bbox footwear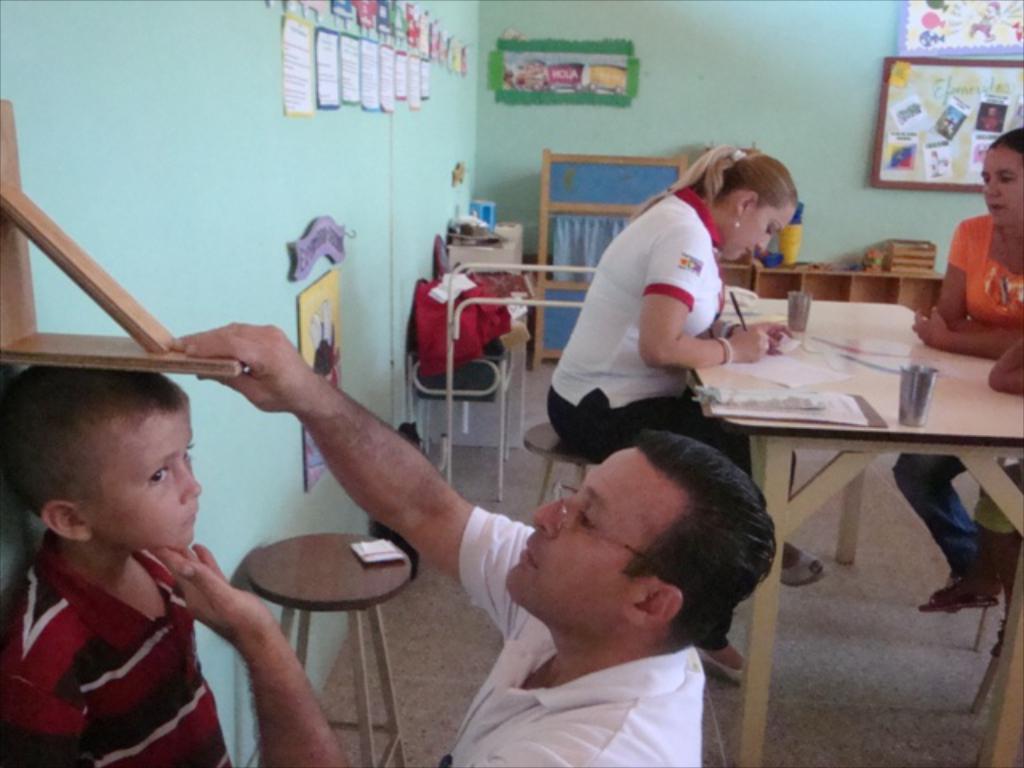
{"x1": 693, "y1": 645, "x2": 746, "y2": 686}
